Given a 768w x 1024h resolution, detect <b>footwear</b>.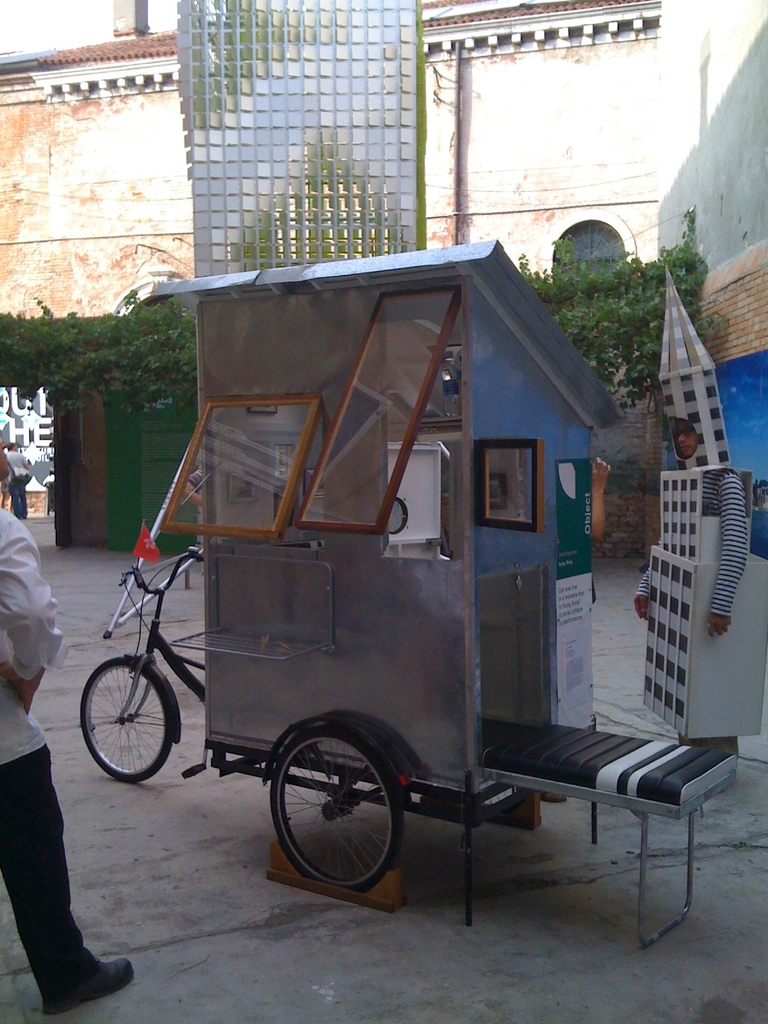
Rect(39, 955, 135, 1018).
